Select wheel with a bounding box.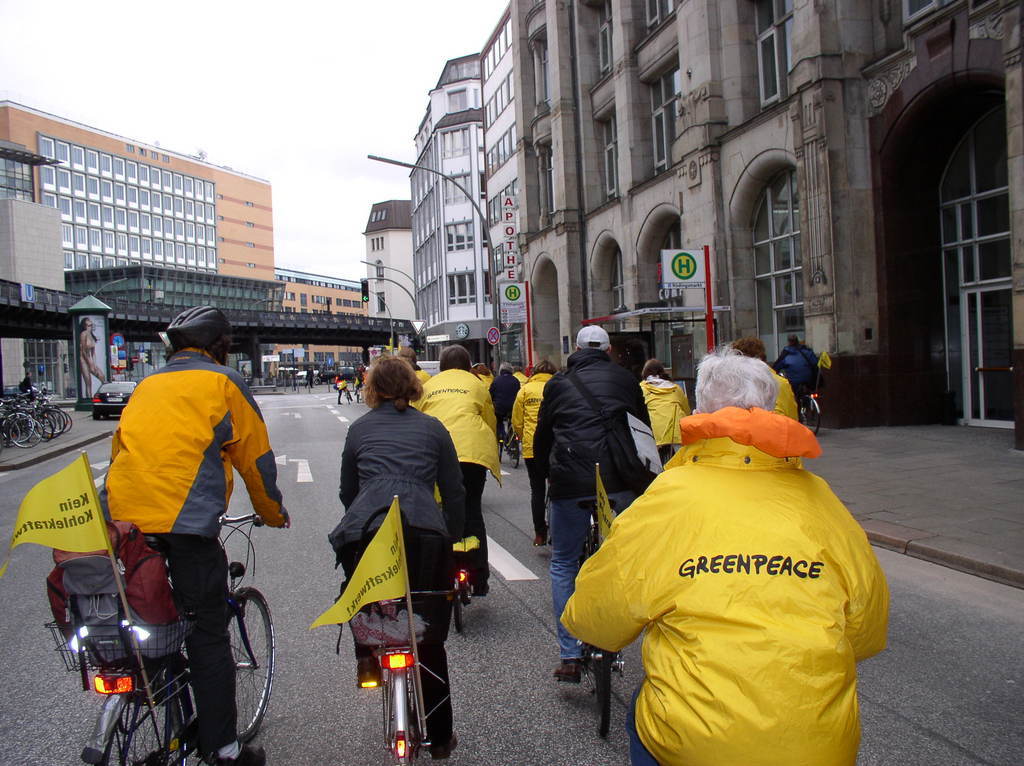
bbox=[453, 595, 461, 634].
